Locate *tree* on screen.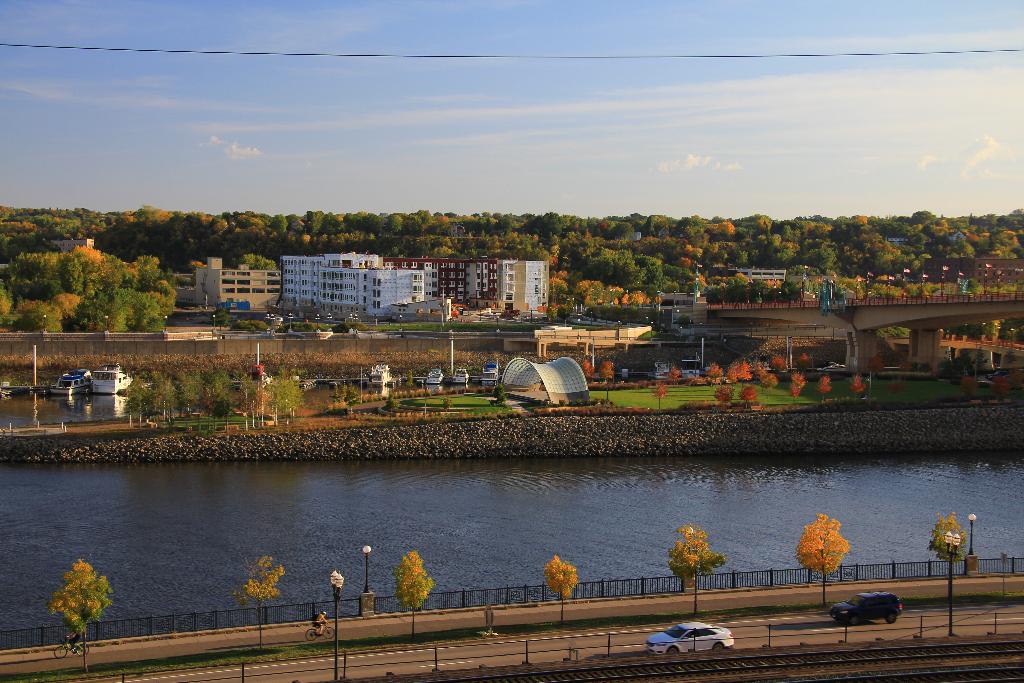
On screen at BBox(52, 557, 111, 670).
